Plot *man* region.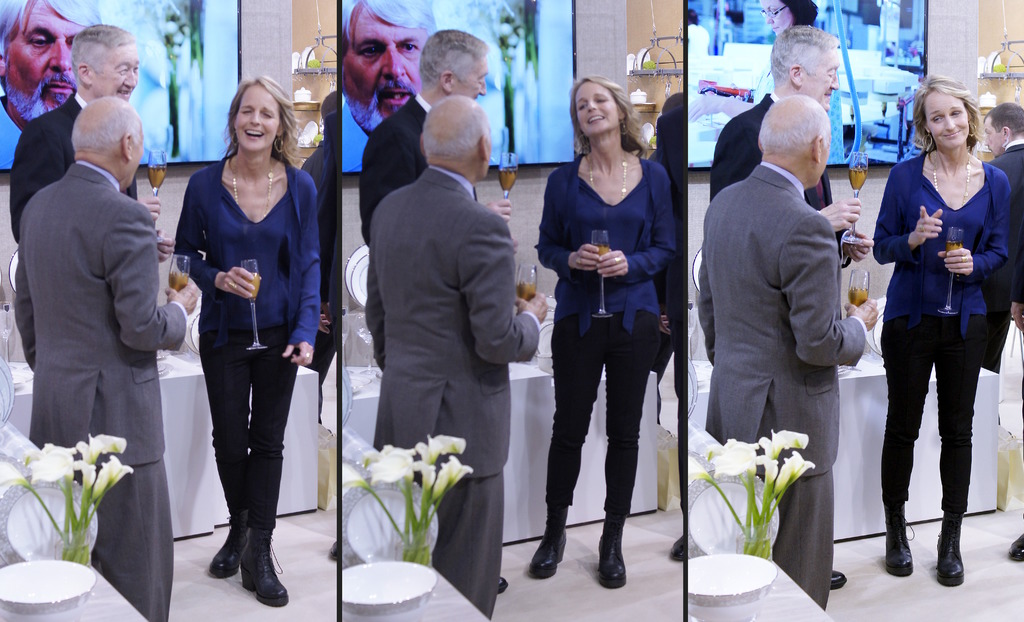
Plotted at {"x1": 693, "y1": 25, "x2": 881, "y2": 591}.
